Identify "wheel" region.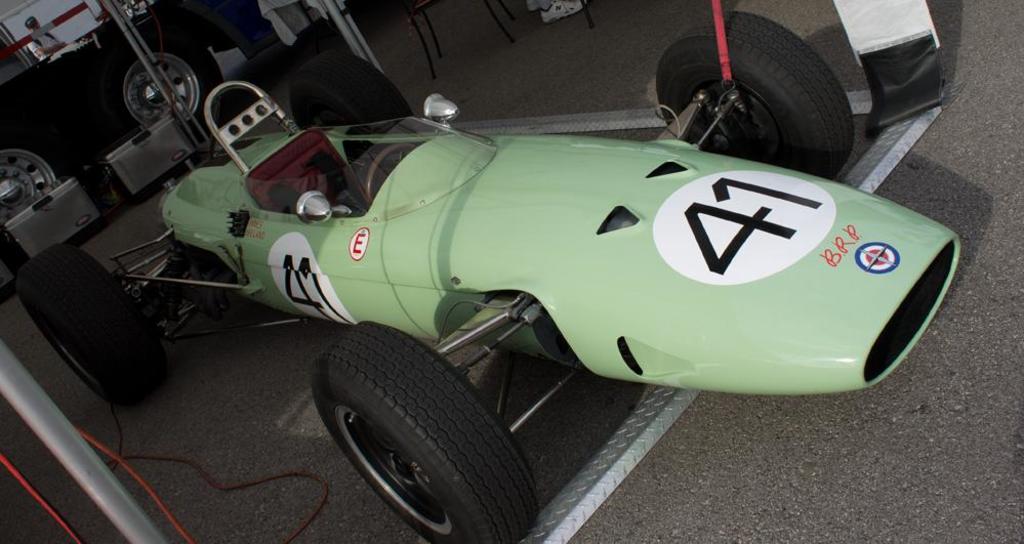
Region: box(0, 113, 82, 262).
